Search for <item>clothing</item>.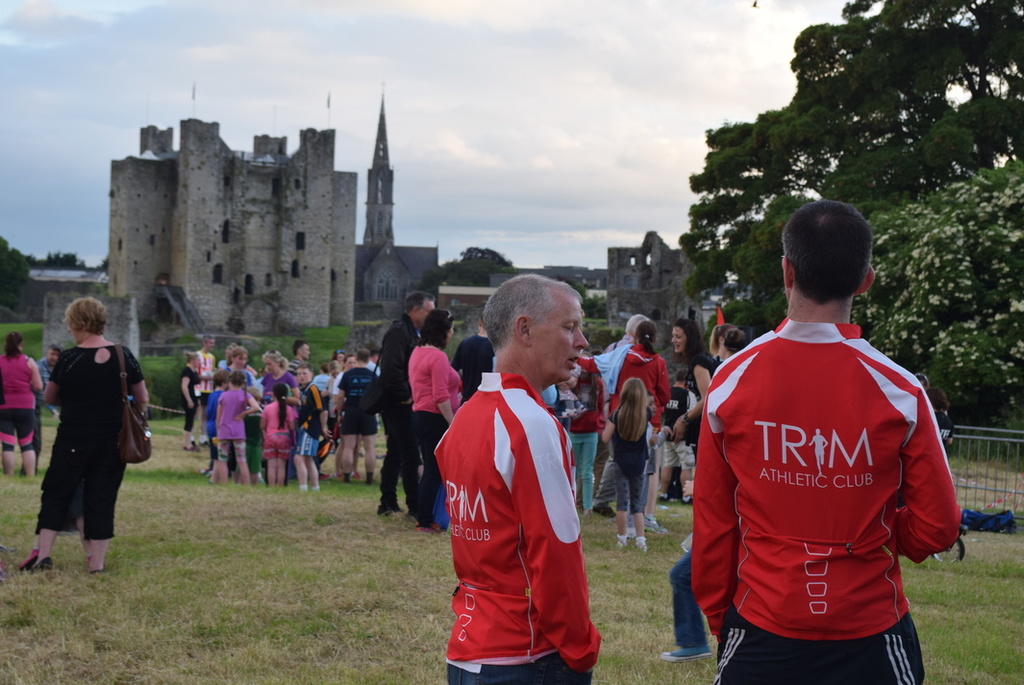
Found at detection(180, 367, 202, 432).
